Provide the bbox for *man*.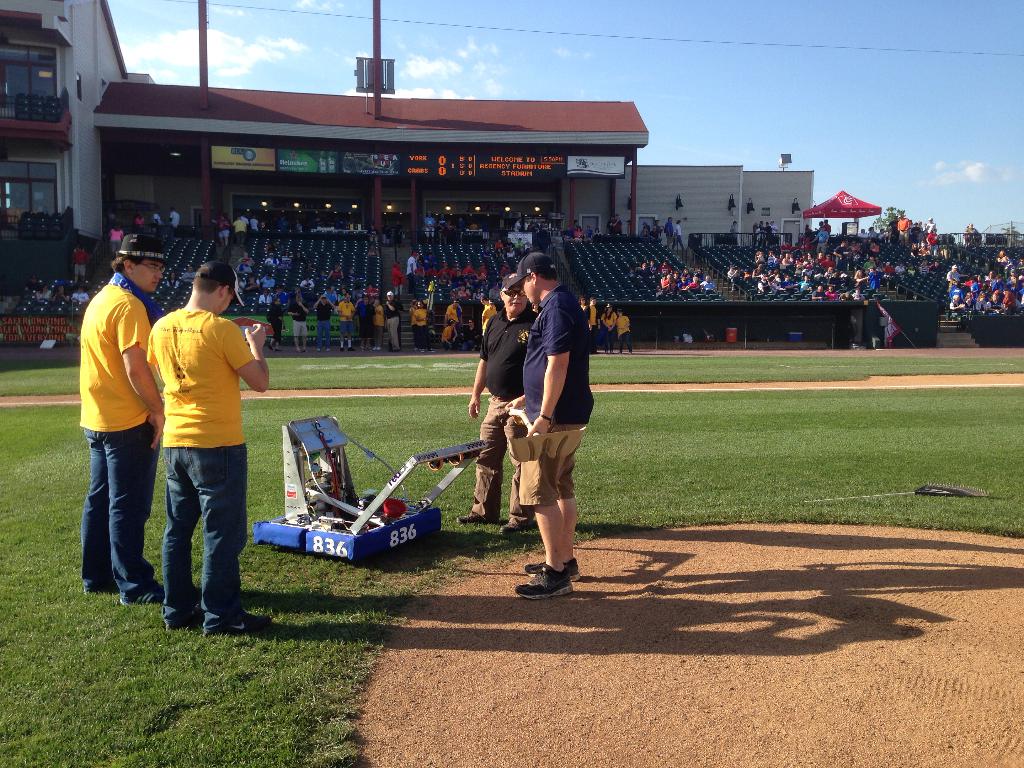
BBox(371, 225, 380, 246).
